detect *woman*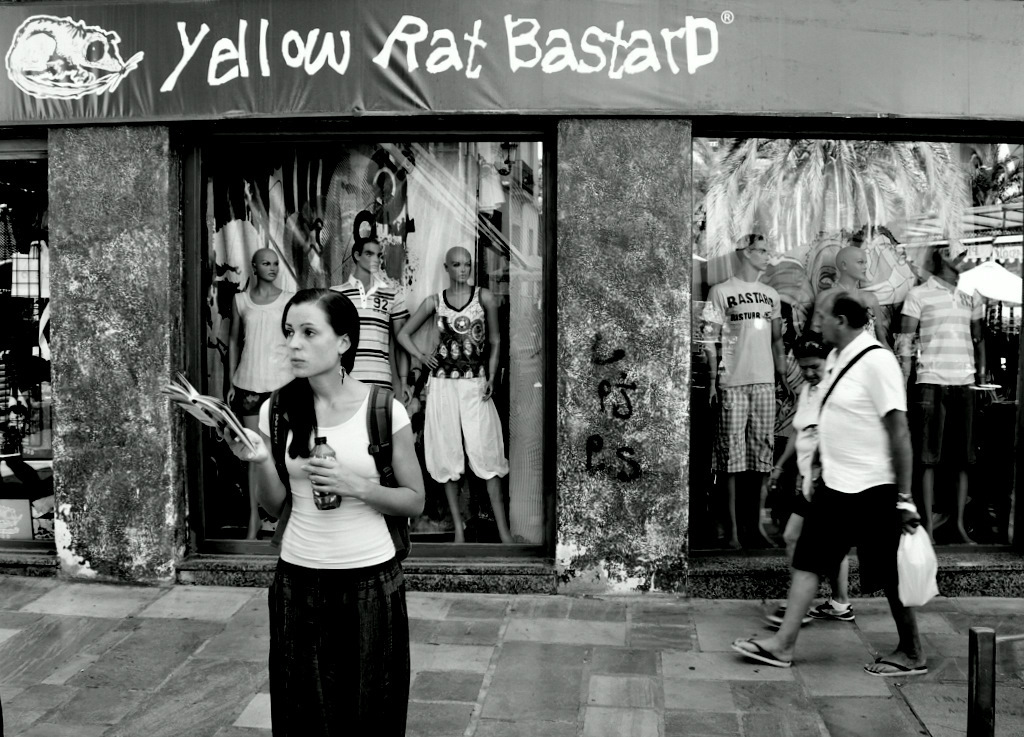
219,248,300,533
